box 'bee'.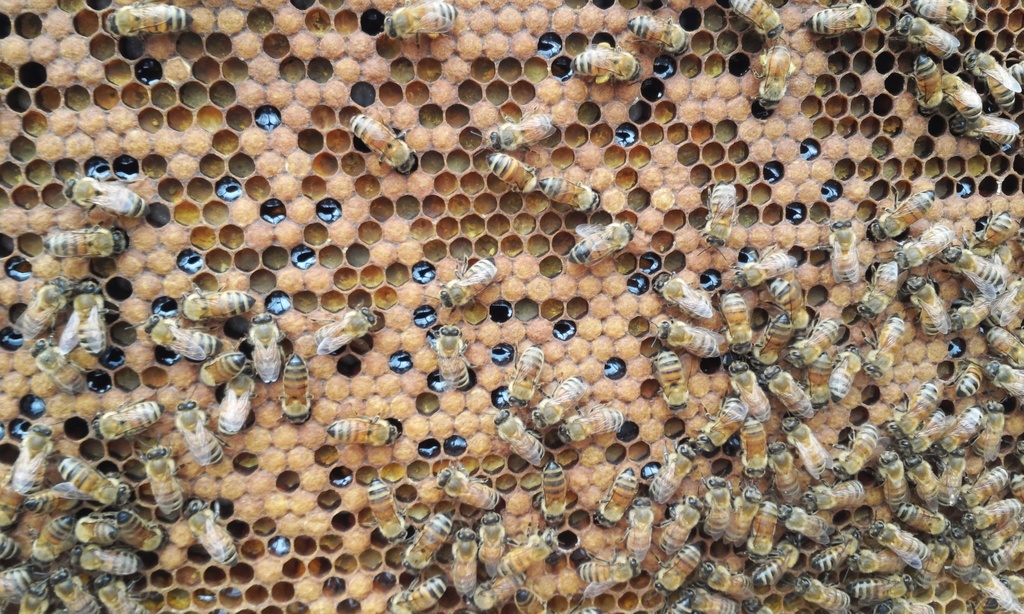
box=[790, 578, 851, 613].
